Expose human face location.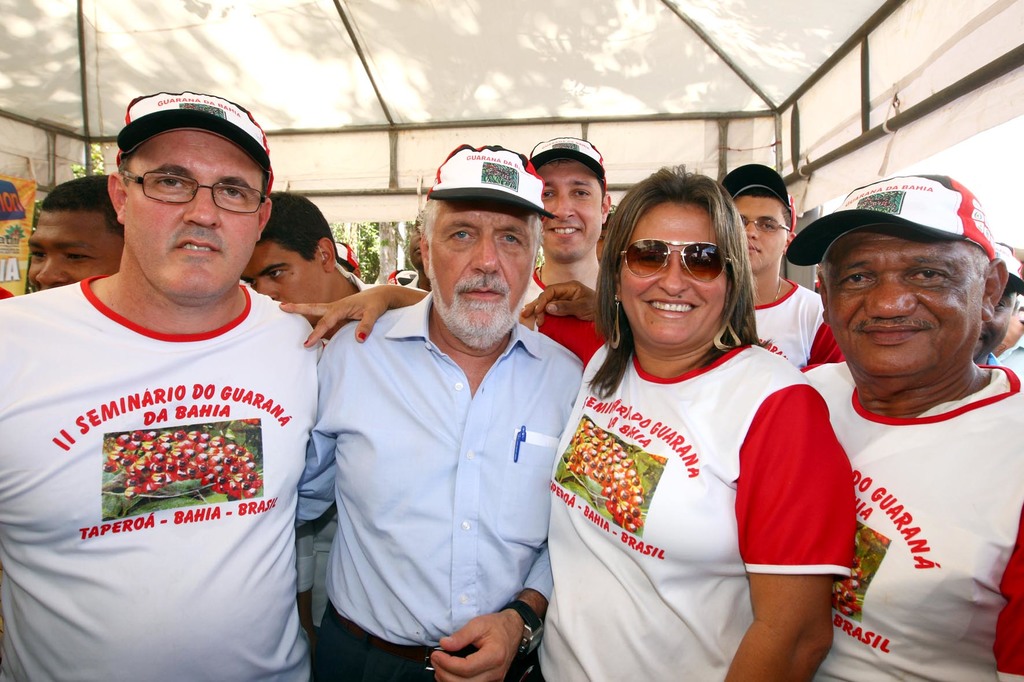
Exposed at 622/203/737/351.
